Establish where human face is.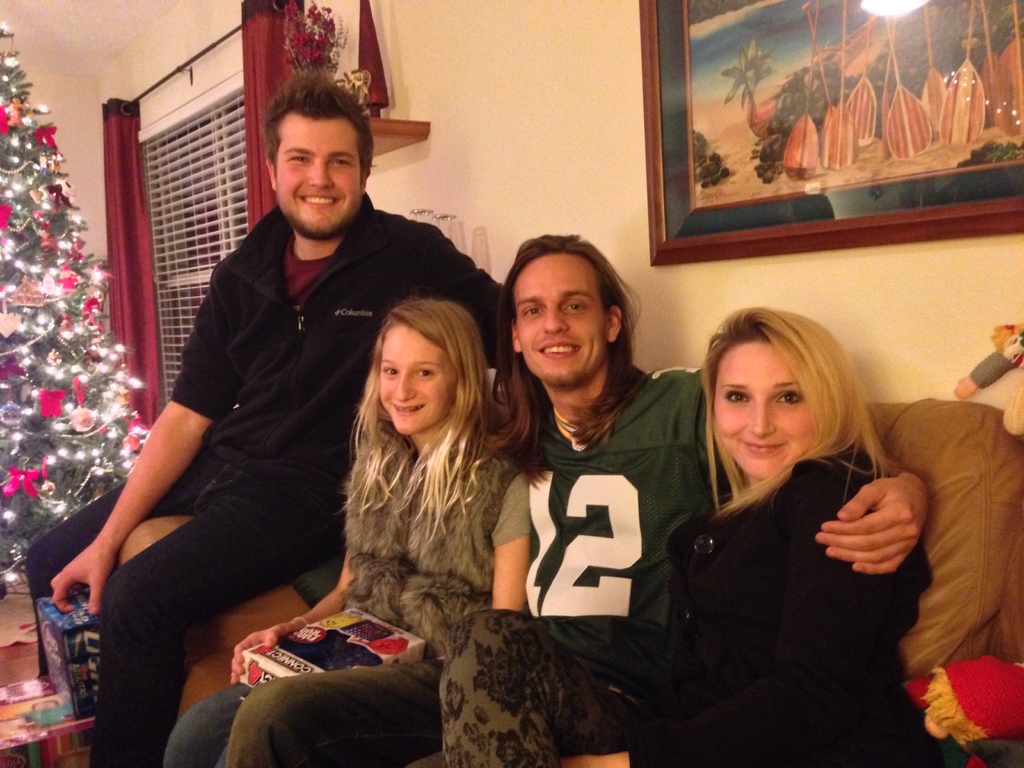
Established at <box>273,108,362,237</box>.
